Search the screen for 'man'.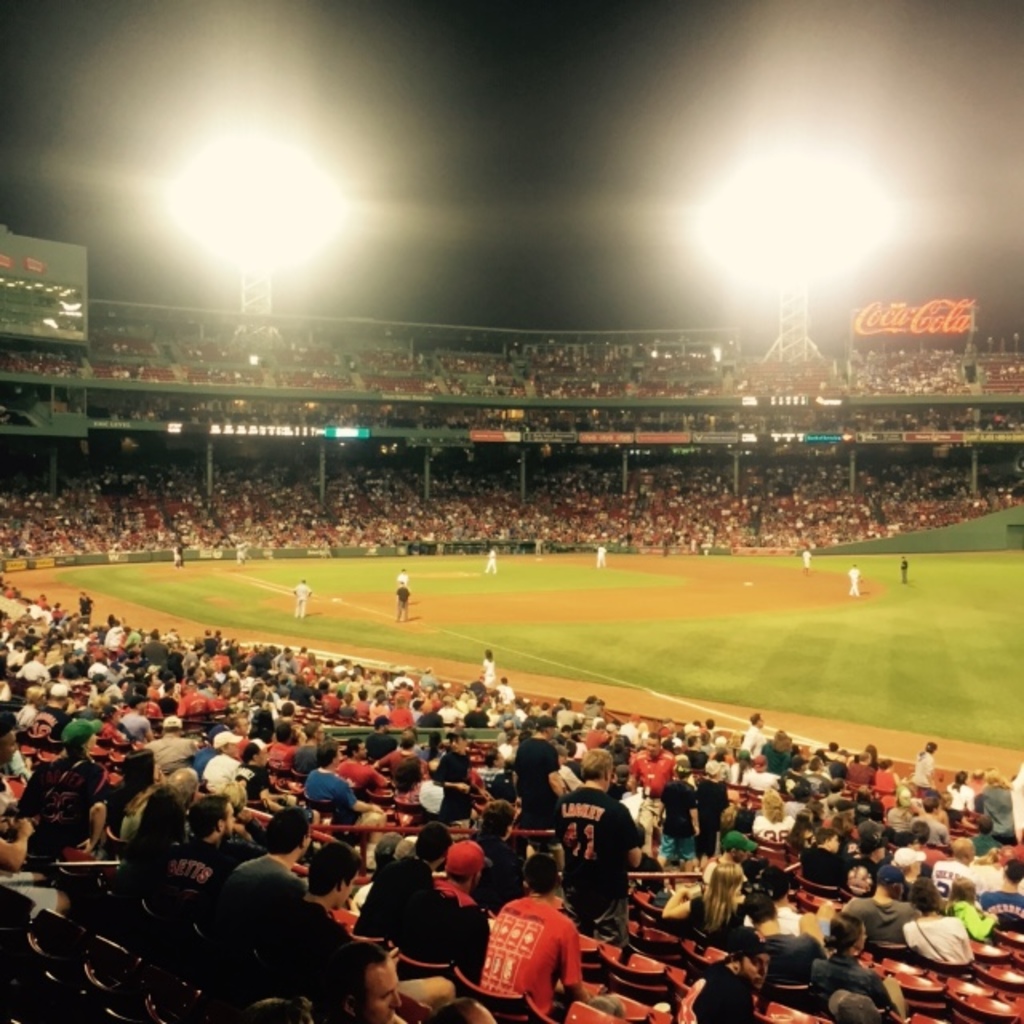
Found at left=483, top=854, right=586, bottom=1021.
